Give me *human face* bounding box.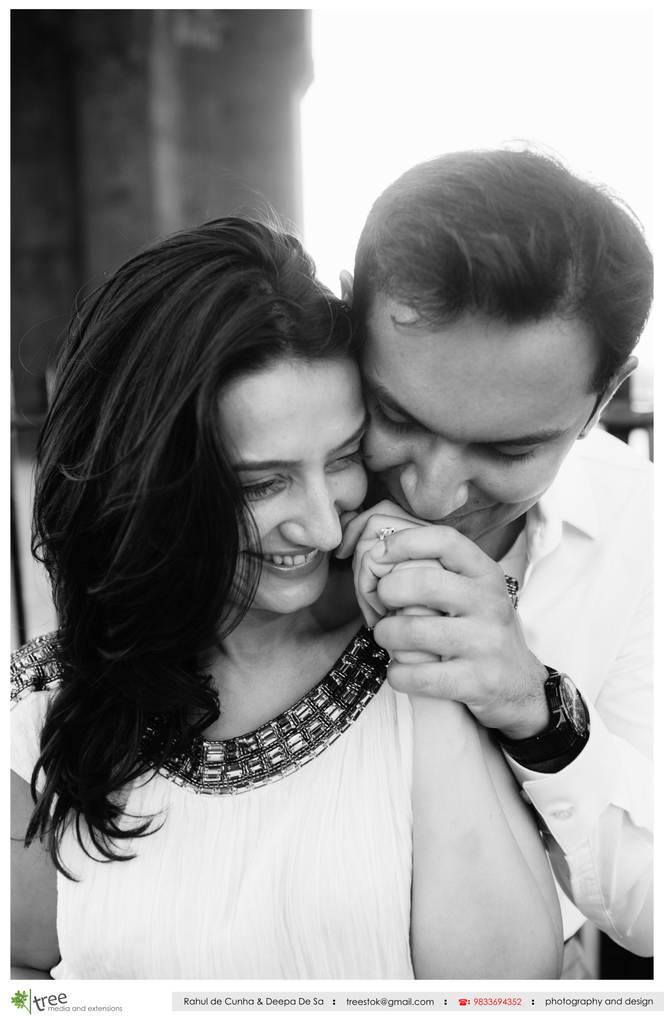
<region>364, 304, 603, 541</region>.
